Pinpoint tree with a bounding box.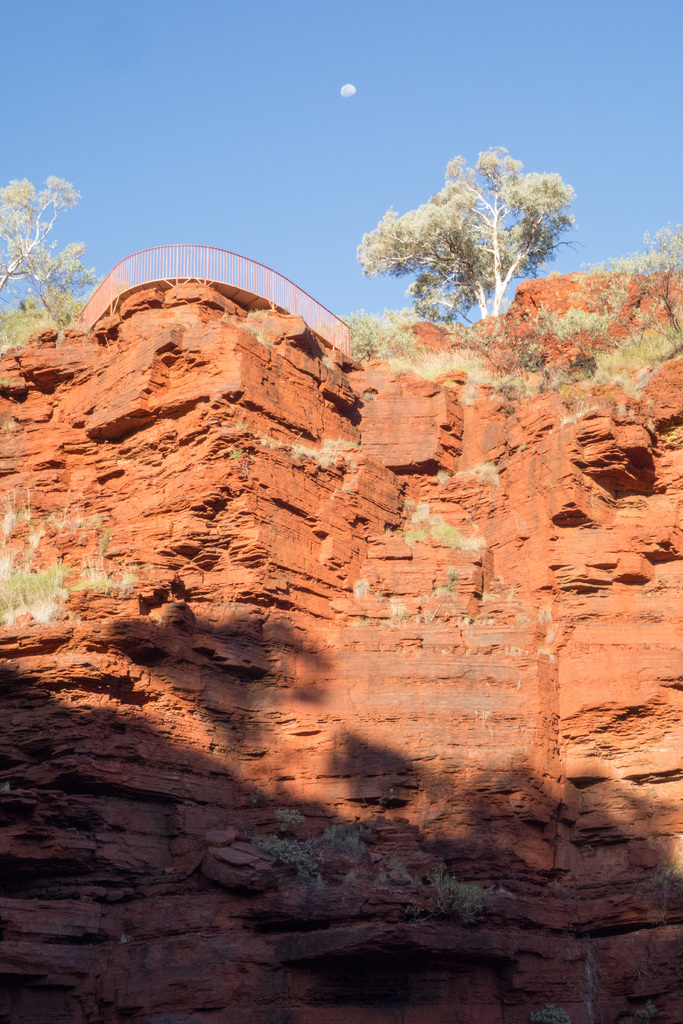
x1=561 y1=218 x2=682 y2=383.
